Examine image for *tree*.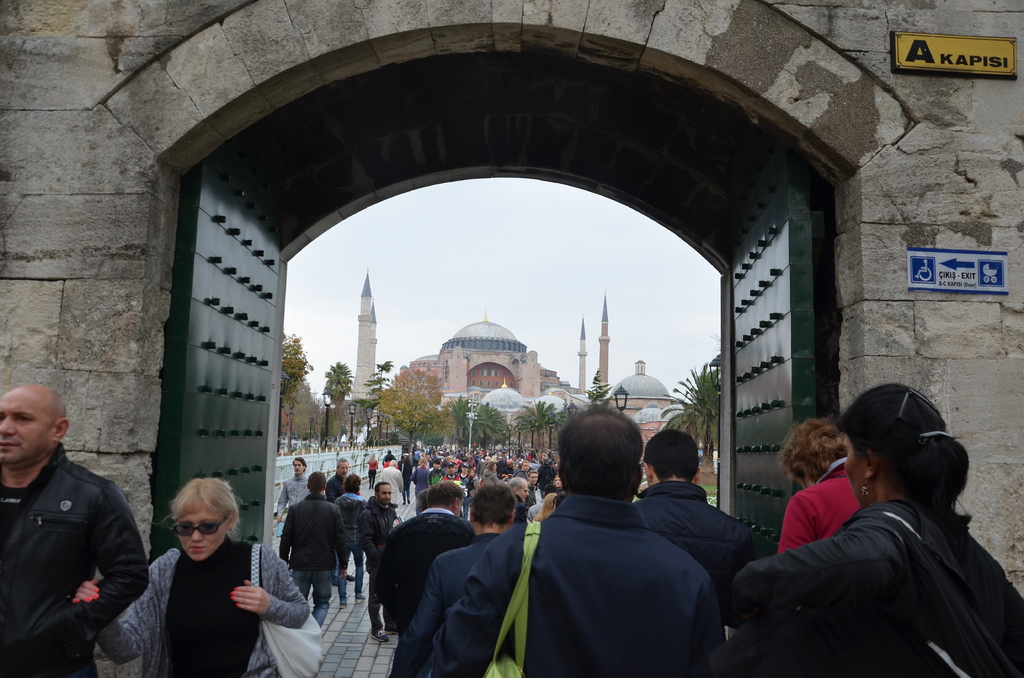
Examination result: x1=376 y1=360 x2=466 y2=447.
